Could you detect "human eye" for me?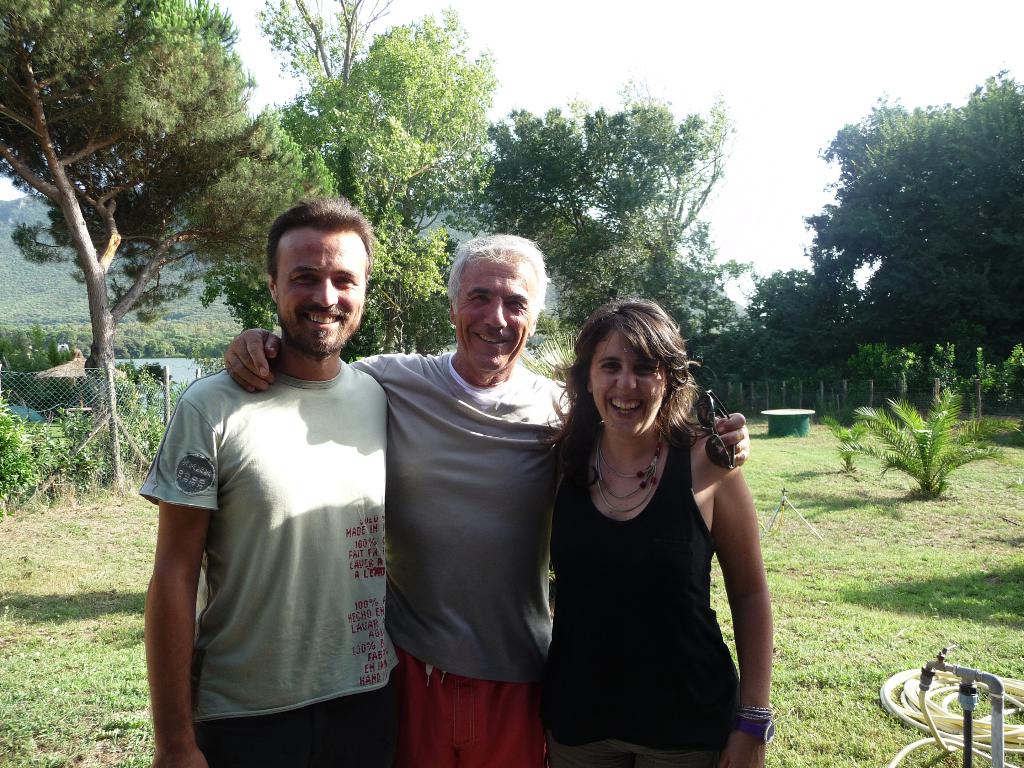
Detection result: detection(633, 363, 655, 374).
